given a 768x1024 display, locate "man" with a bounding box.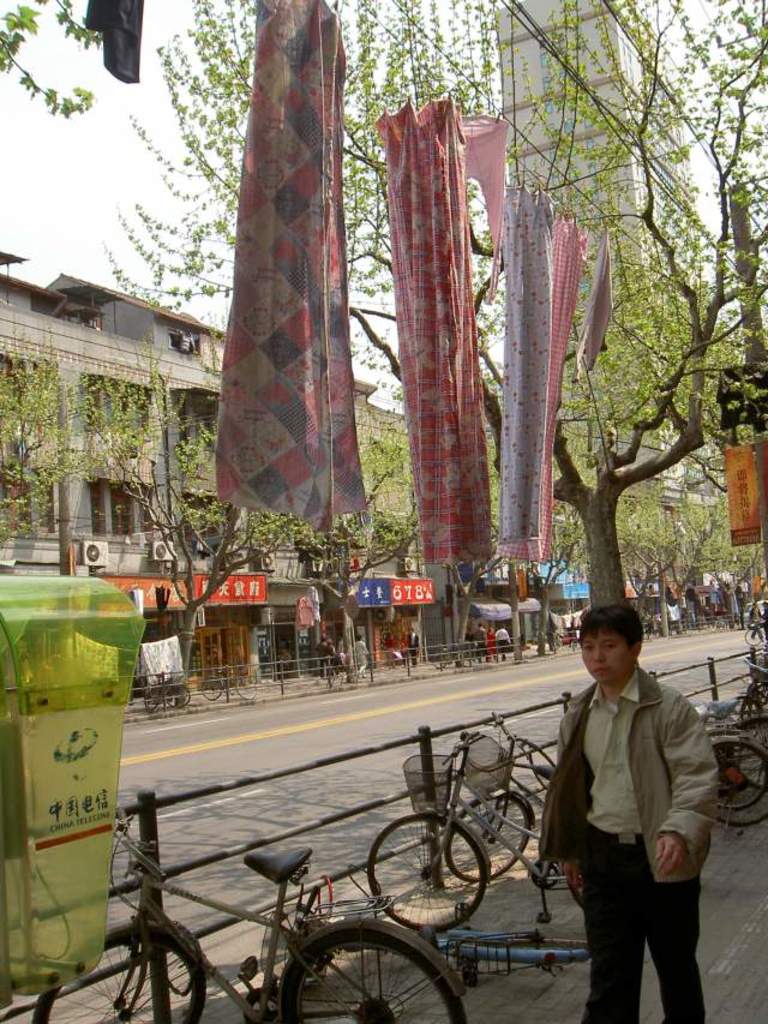
Located: <bbox>320, 634, 336, 678</bbox>.
